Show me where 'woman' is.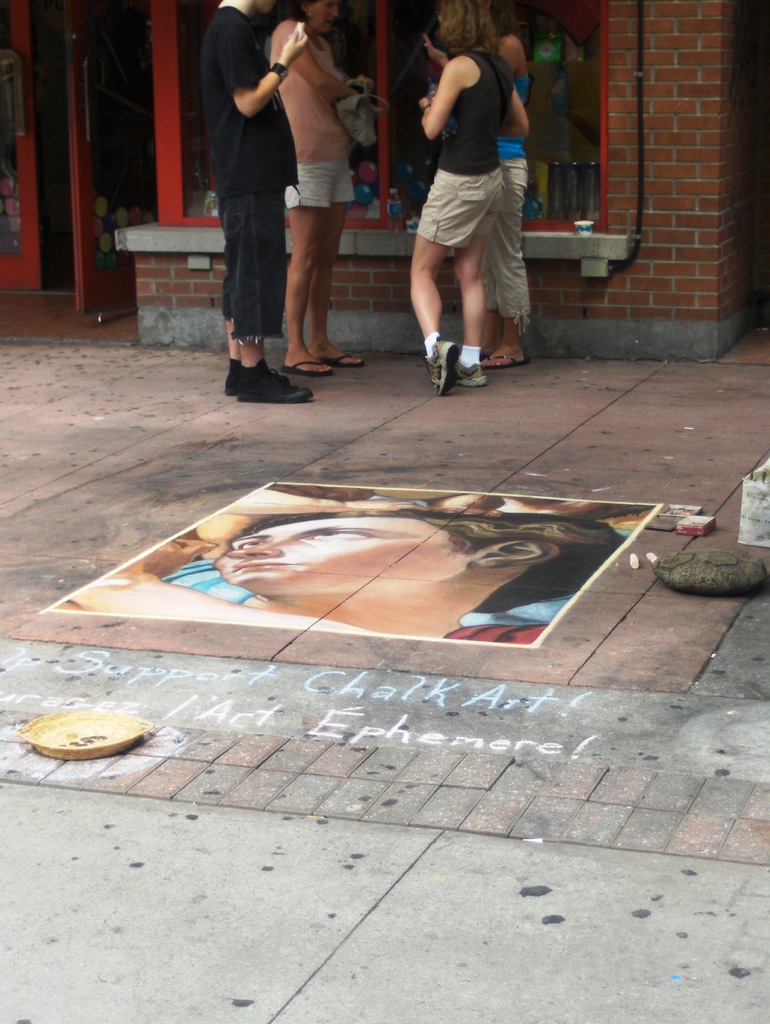
'woman' is at select_region(419, 0, 543, 362).
